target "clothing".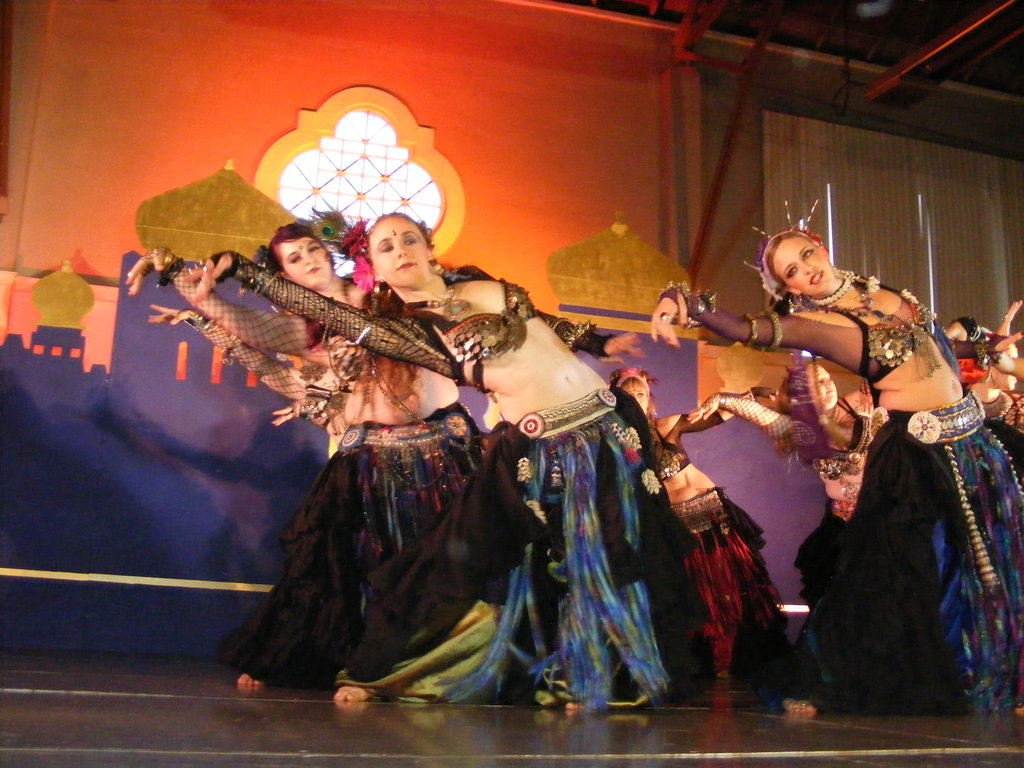
Target region: (left=687, top=367, right=893, bottom=609).
